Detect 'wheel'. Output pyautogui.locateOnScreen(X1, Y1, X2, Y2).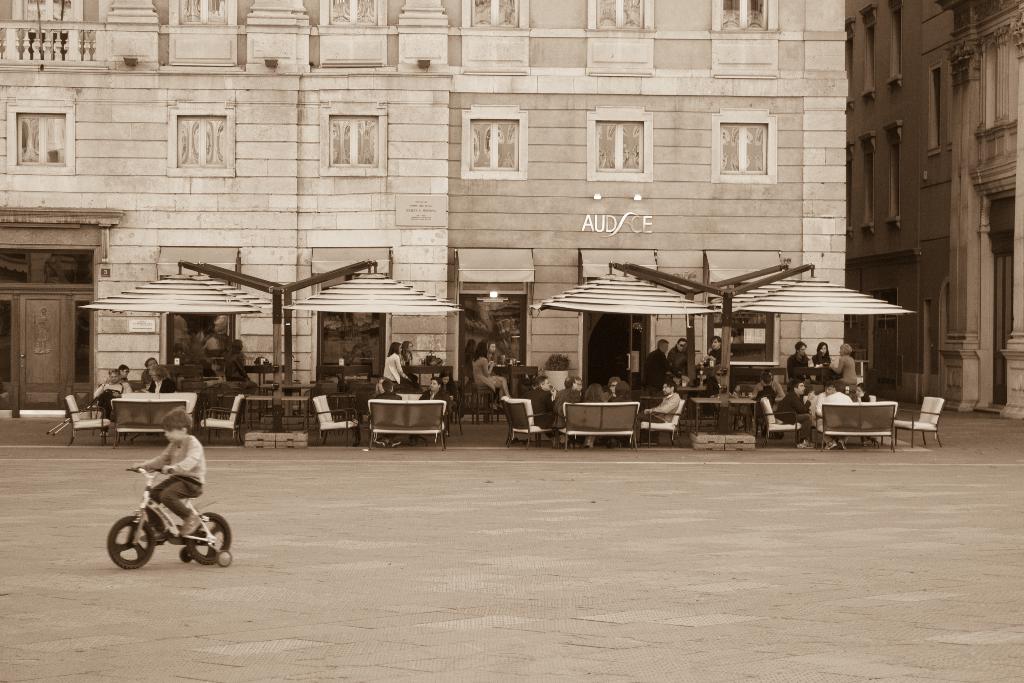
pyautogui.locateOnScreen(109, 517, 154, 570).
